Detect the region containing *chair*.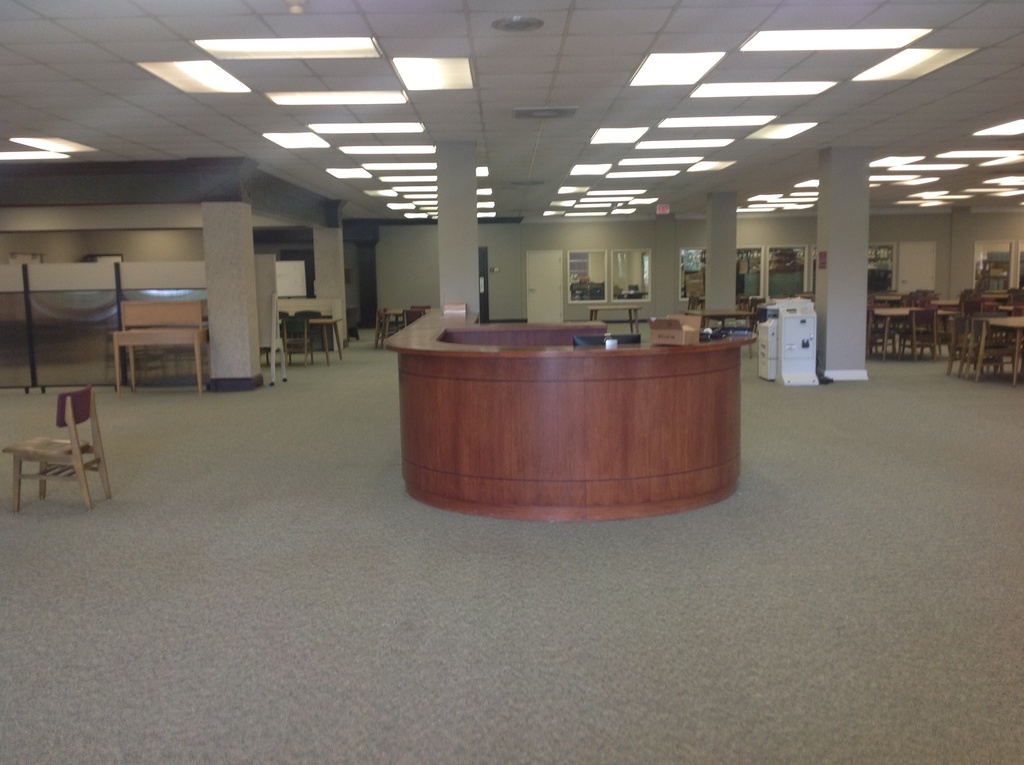
[x1=956, y1=298, x2=982, y2=344].
